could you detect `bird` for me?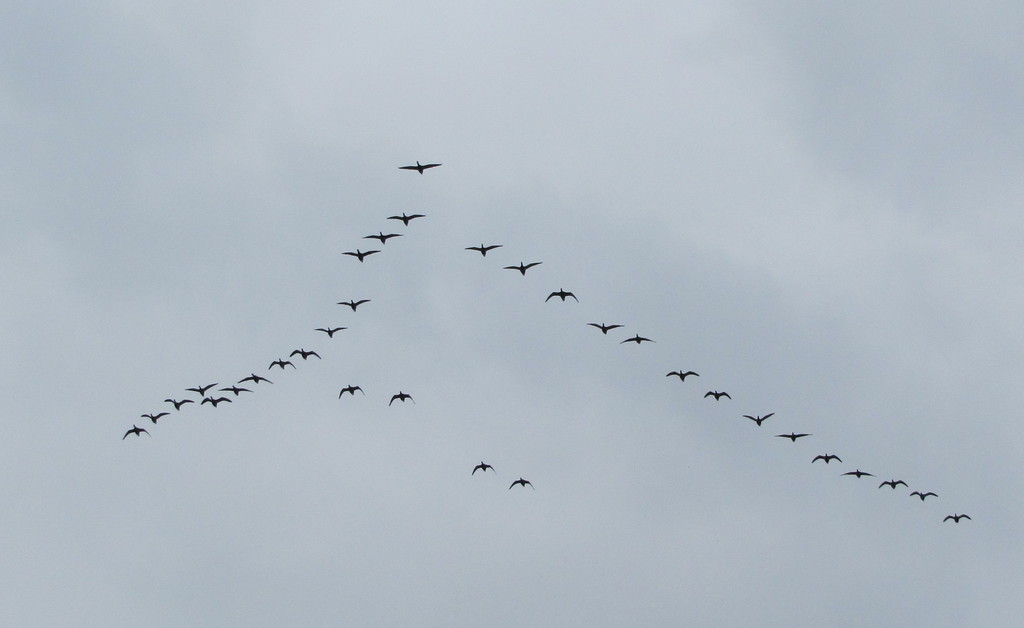
Detection result: x1=186 y1=381 x2=218 y2=395.
